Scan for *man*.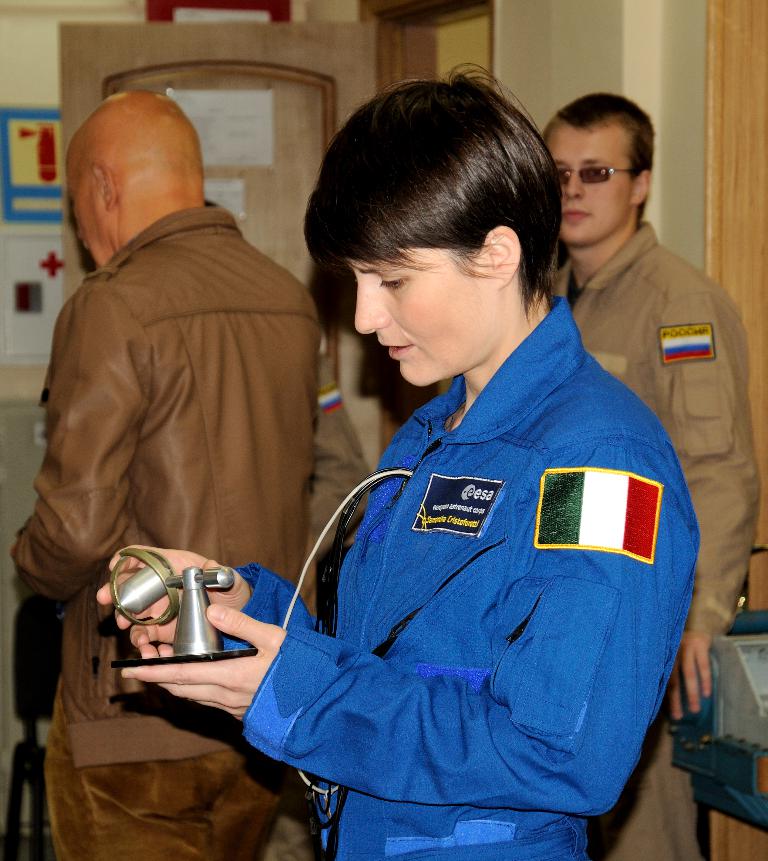
Scan result: [left=16, top=89, right=376, bottom=860].
